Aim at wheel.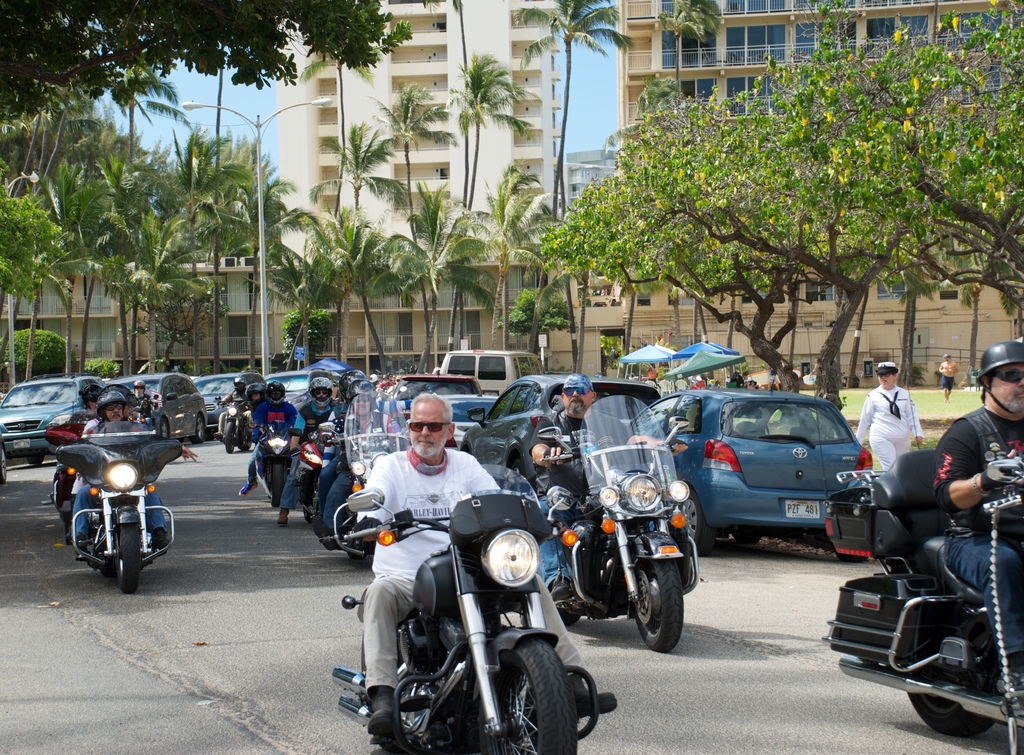
Aimed at left=681, top=493, right=715, bottom=557.
